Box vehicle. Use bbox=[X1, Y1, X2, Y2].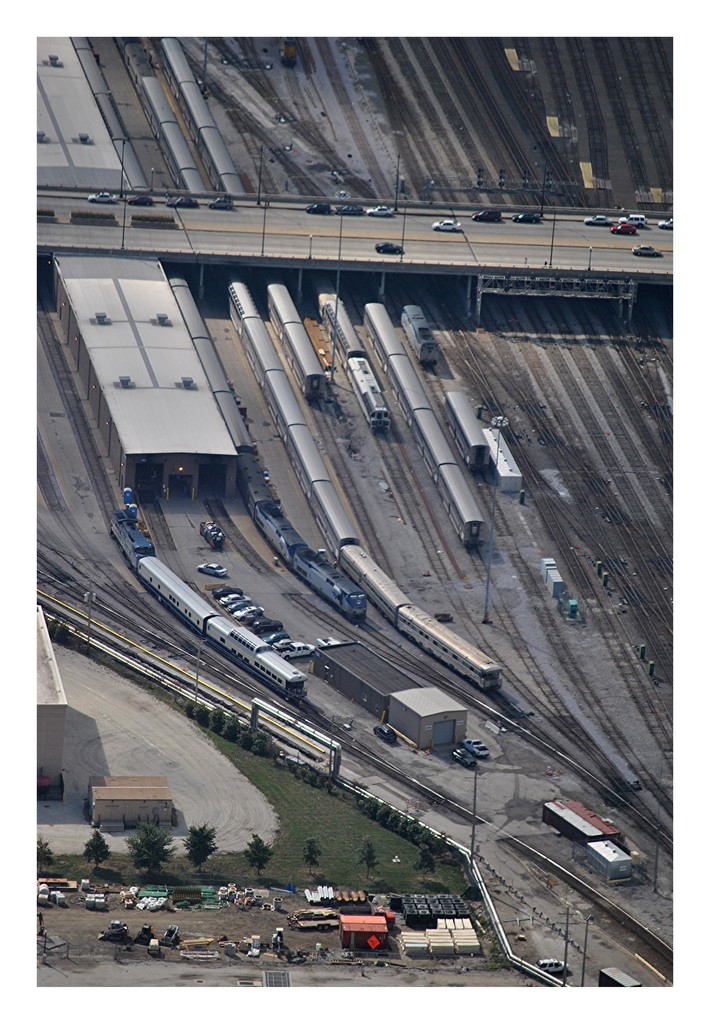
bbox=[304, 269, 392, 431].
